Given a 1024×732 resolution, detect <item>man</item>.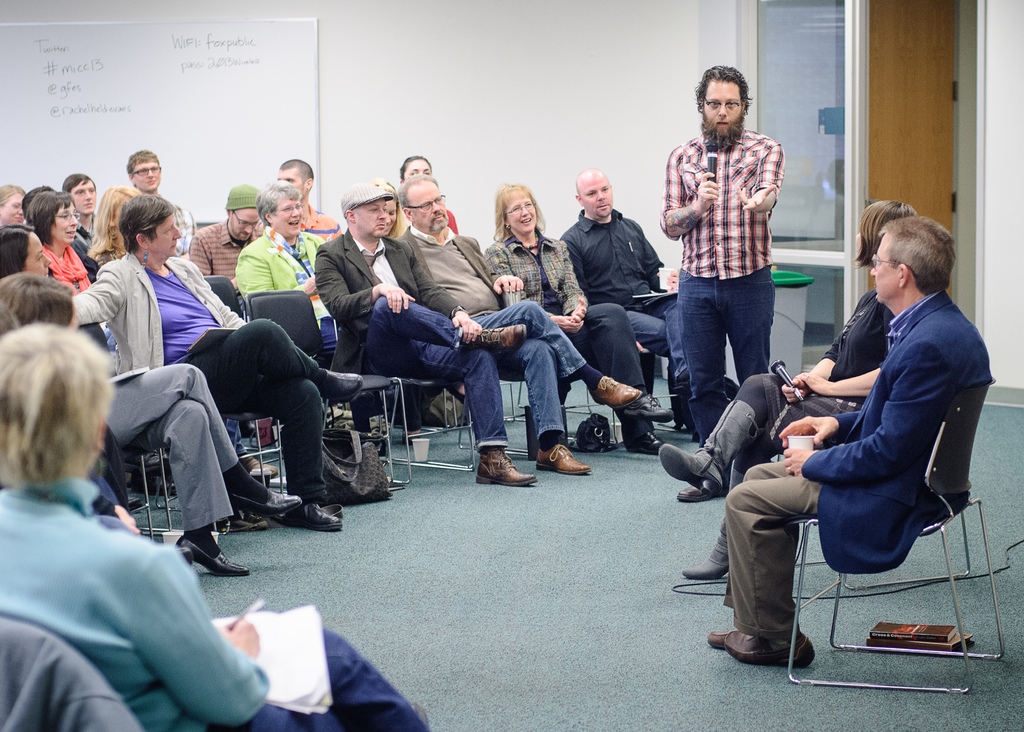
561, 169, 679, 434.
